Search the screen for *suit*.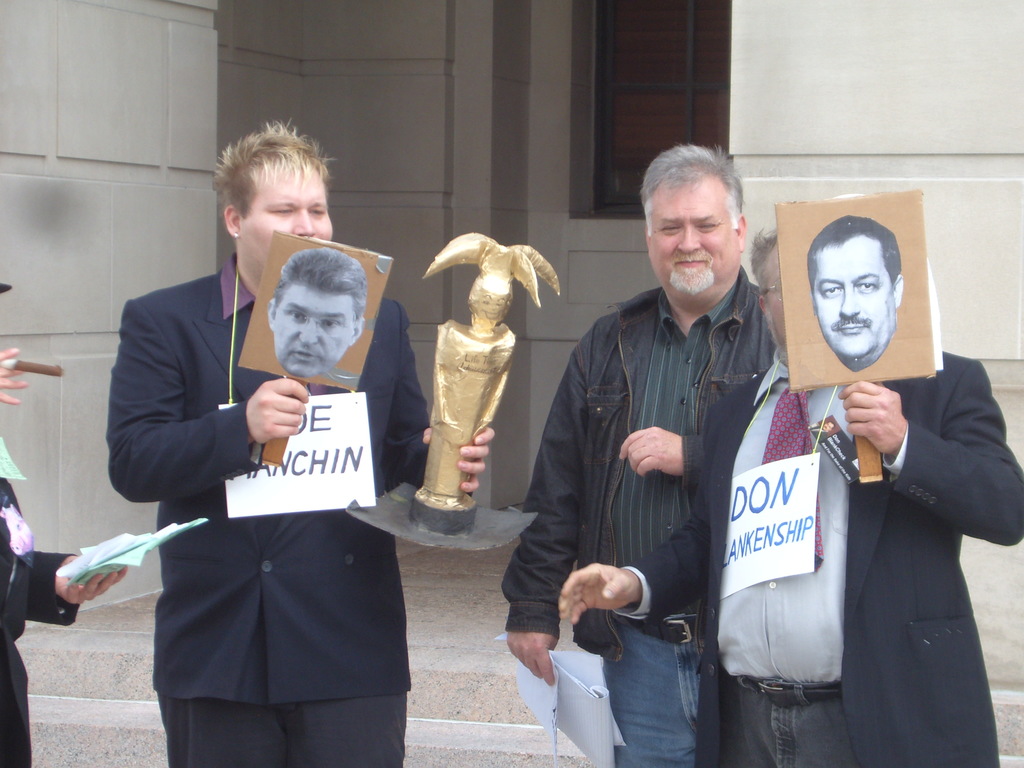
Found at bbox=(102, 218, 378, 717).
